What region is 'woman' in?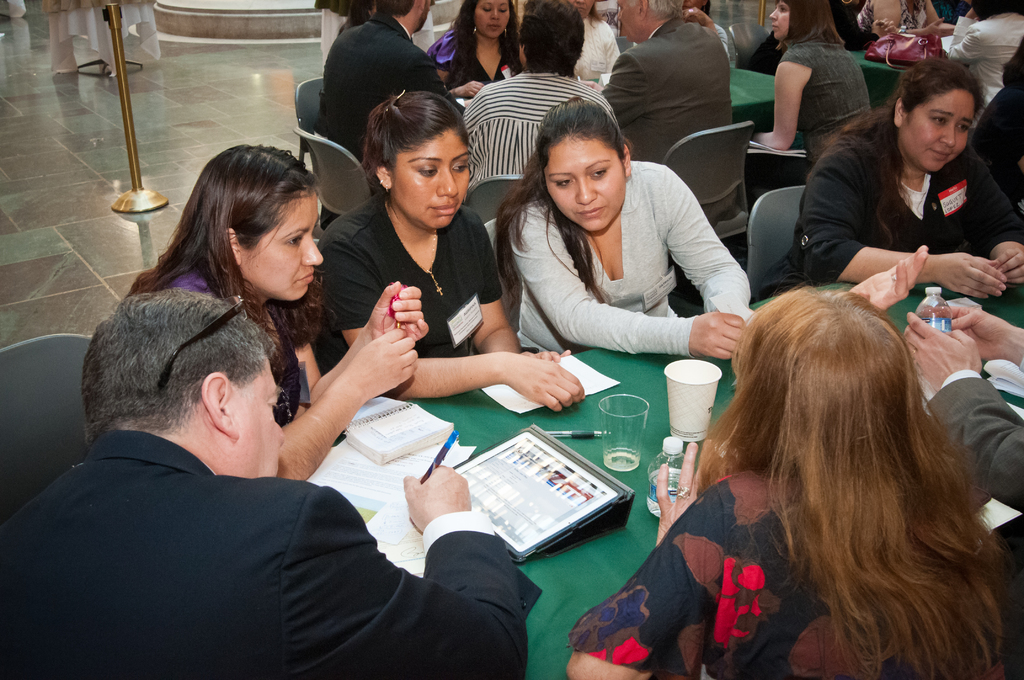
{"left": 120, "top": 139, "right": 429, "bottom": 477}.
